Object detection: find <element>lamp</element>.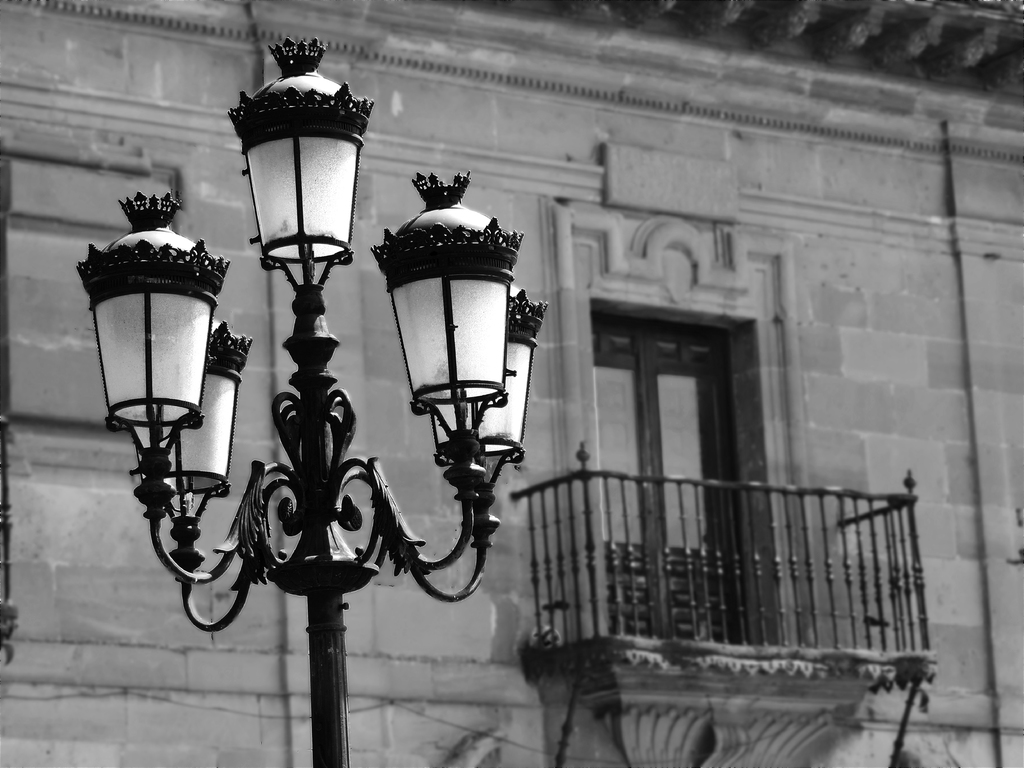
region(76, 192, 231, 450).
